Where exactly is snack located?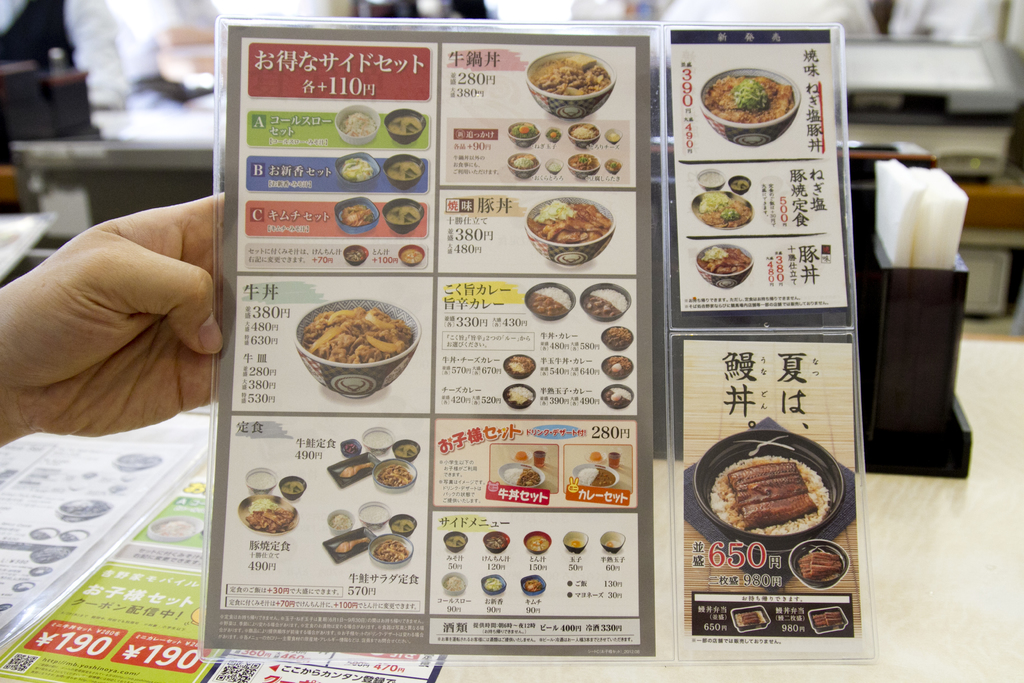
Its bounding box is Rect(792, 551, 850, 582).
